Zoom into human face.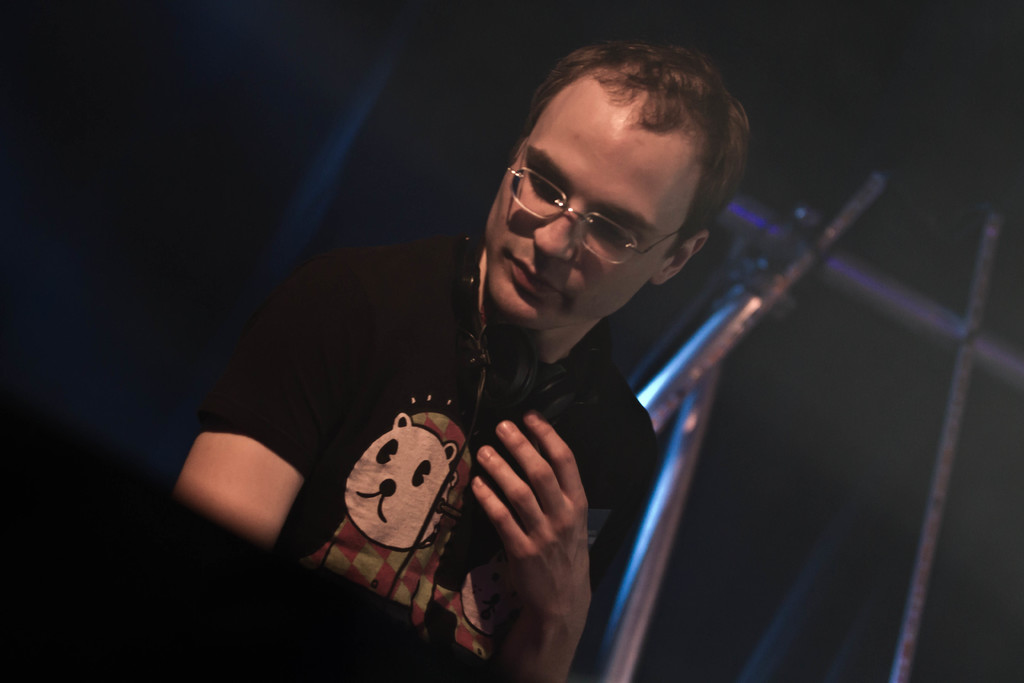
Zoom target: 481, 112, 705, 336.
